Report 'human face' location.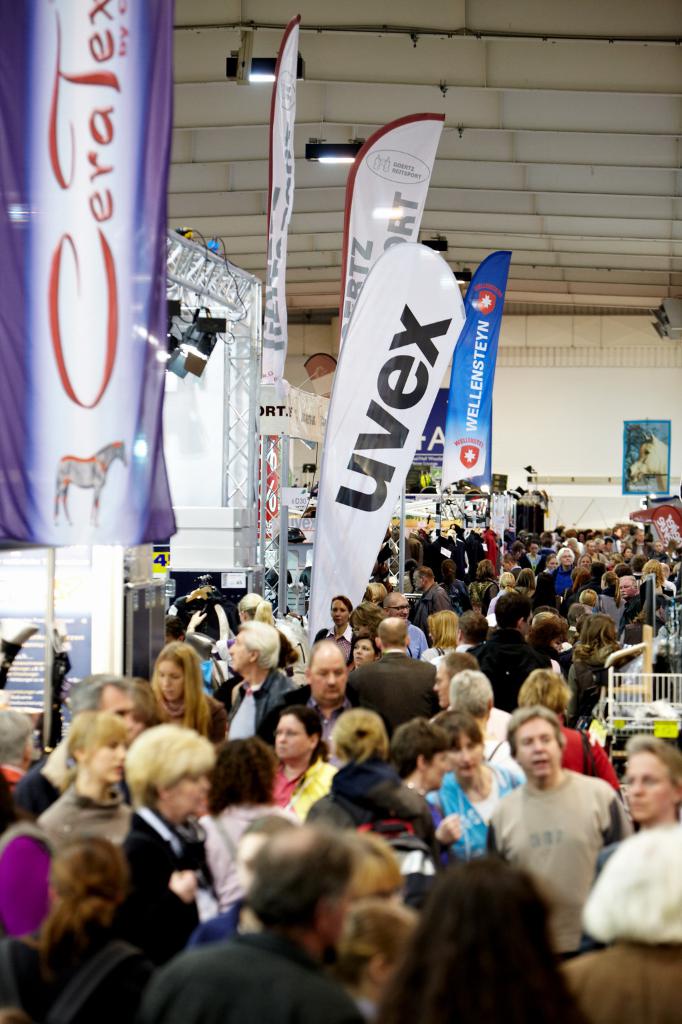
Report: rect(167, 767, 208, 807).
